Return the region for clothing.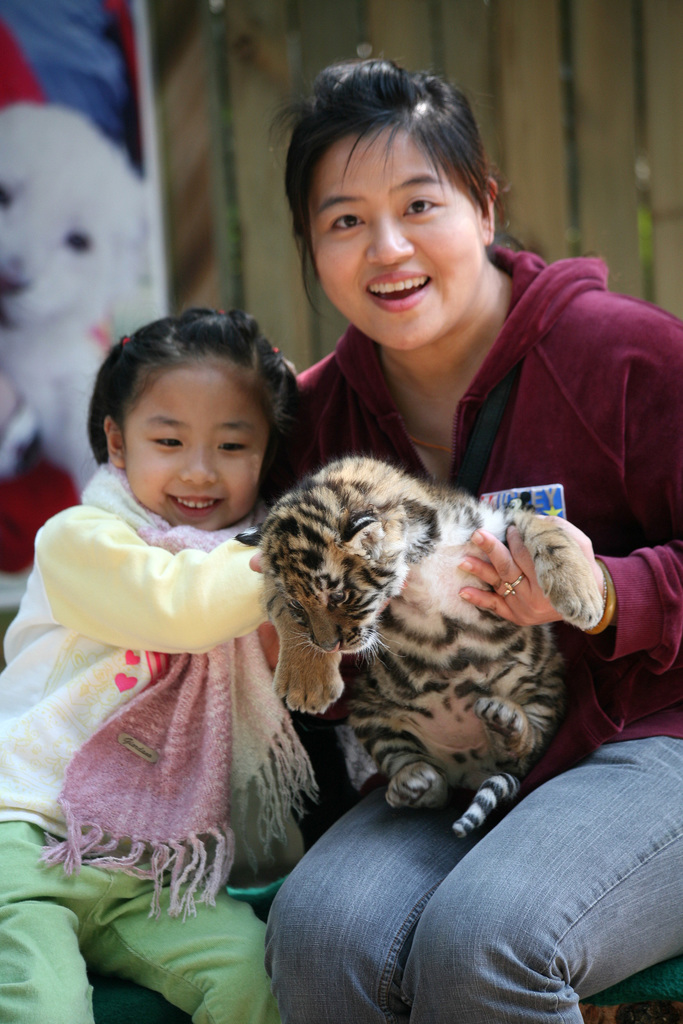
x1=259, y1=246, x2=682, y2=1023.
